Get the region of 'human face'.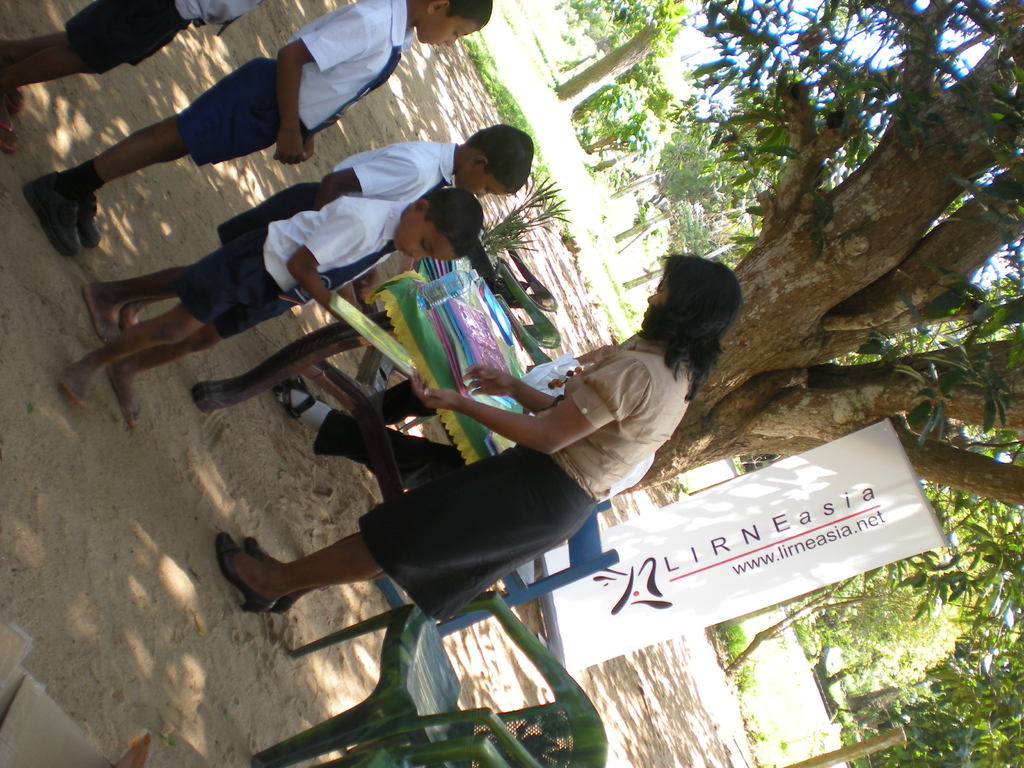
bbox=[455, 168, 509, 198].
